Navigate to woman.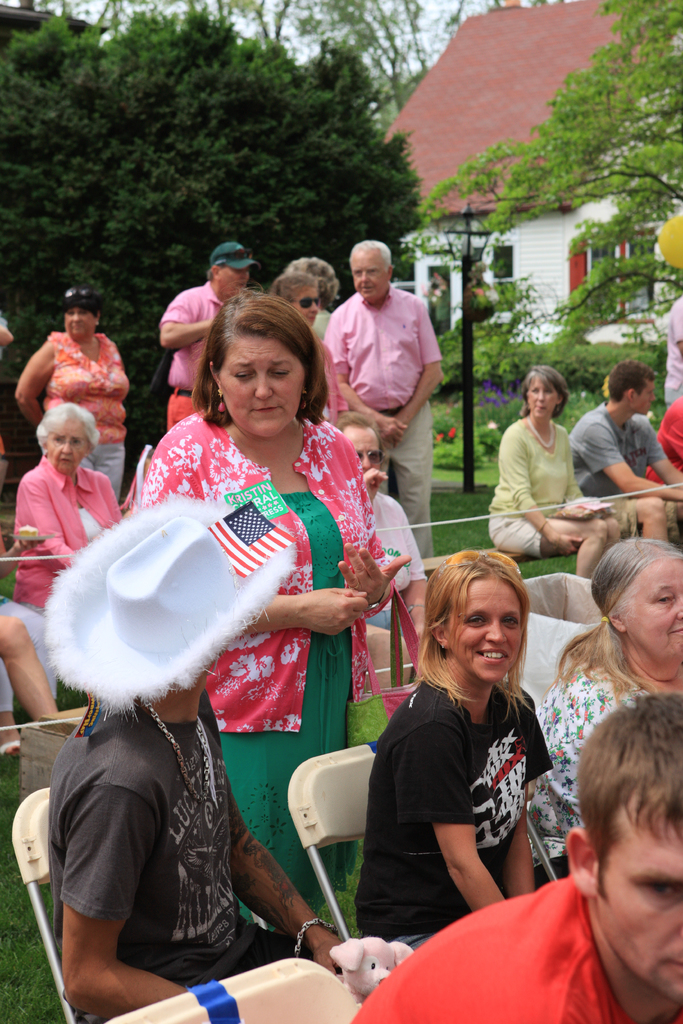
Navigation target: locate(355, 552, 570, 982).
